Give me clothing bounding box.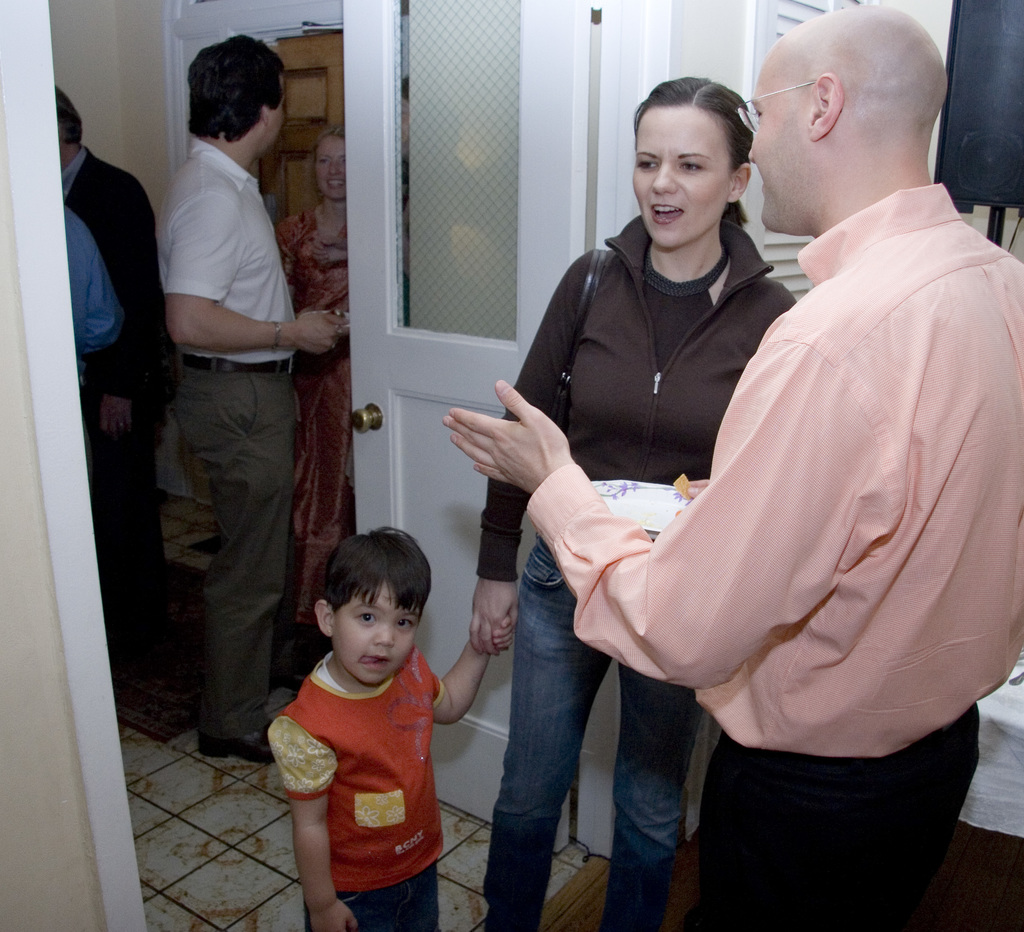
[527, 177, 1023, 755].
